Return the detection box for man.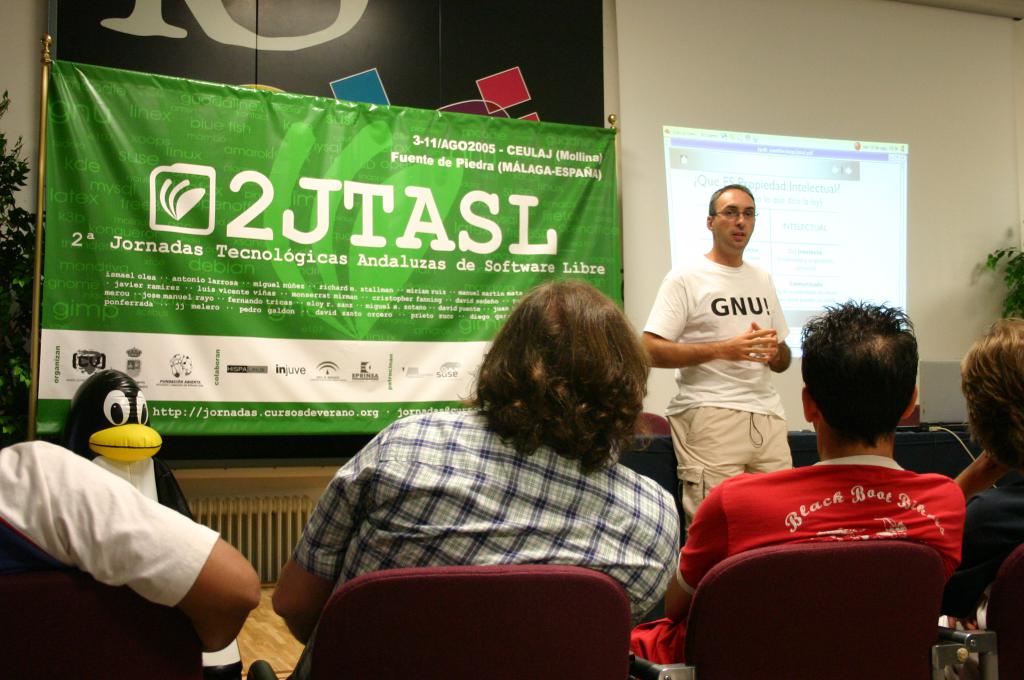
[x1=931, y1=317, x2=1023, y2=635].
